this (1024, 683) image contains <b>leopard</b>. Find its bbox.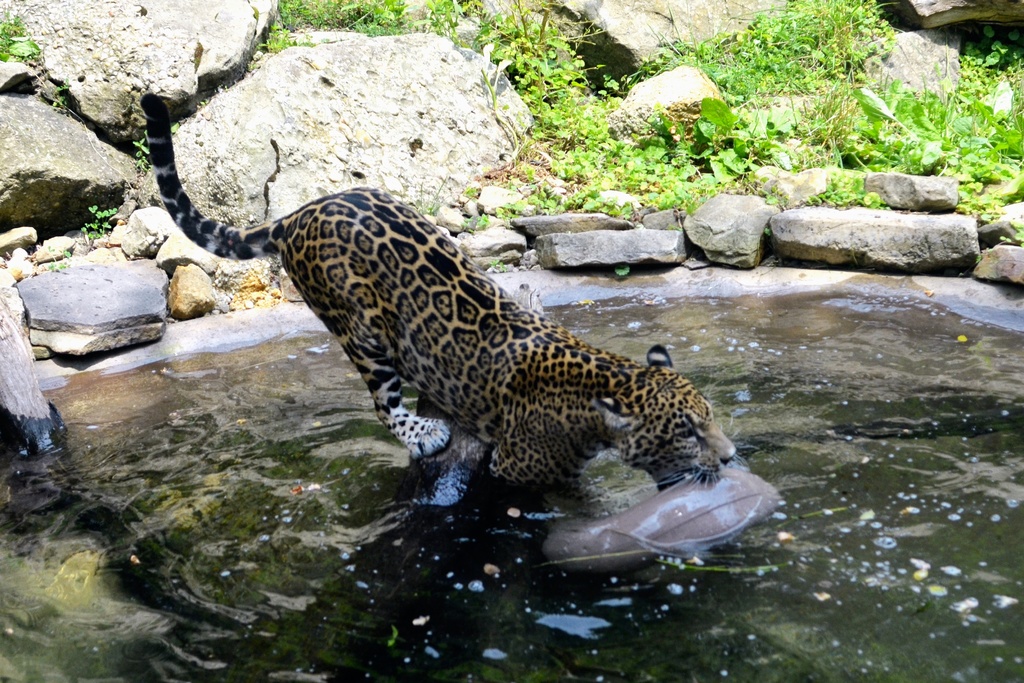
Rect(140, 90, 738, 490).
